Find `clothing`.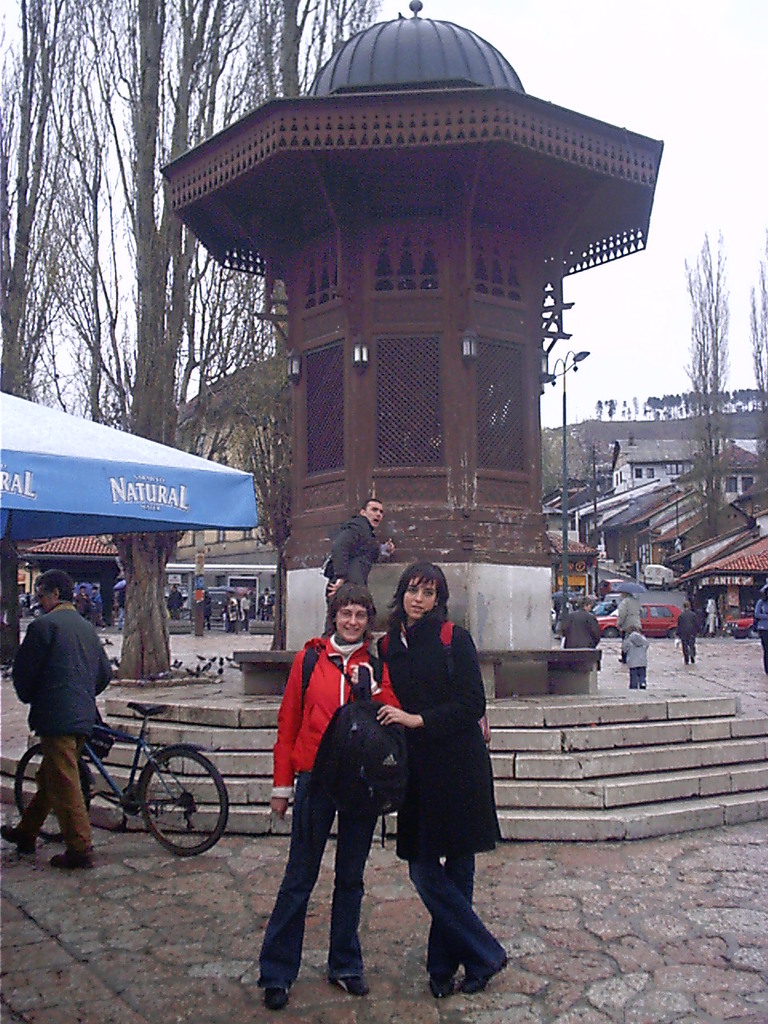
(675,610,702,658).
